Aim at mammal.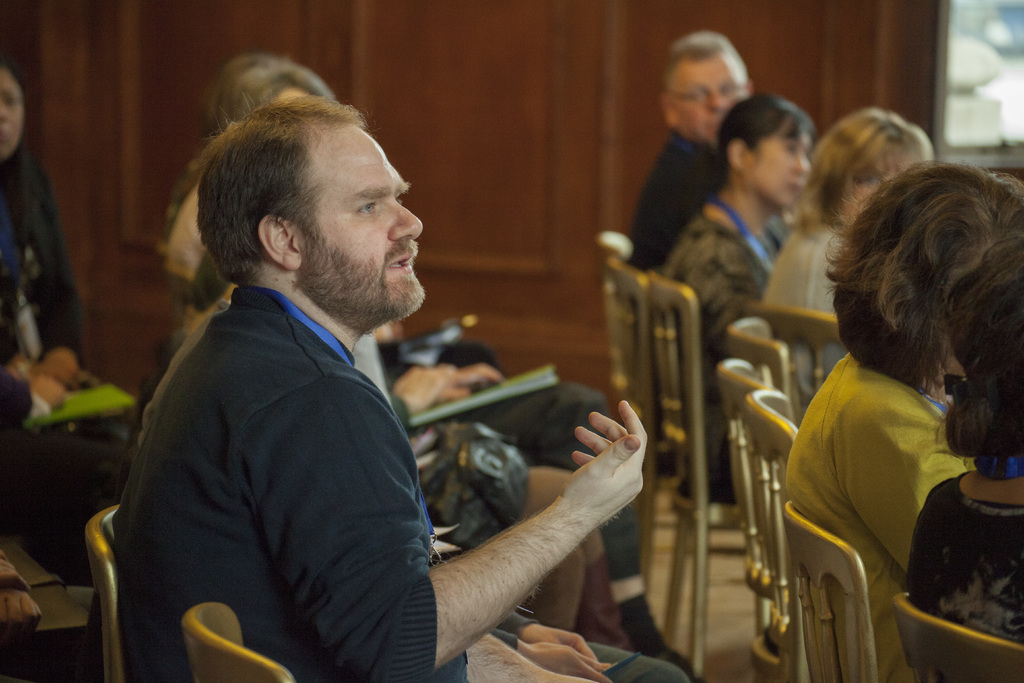
Aimed at 627/28/751/272.
